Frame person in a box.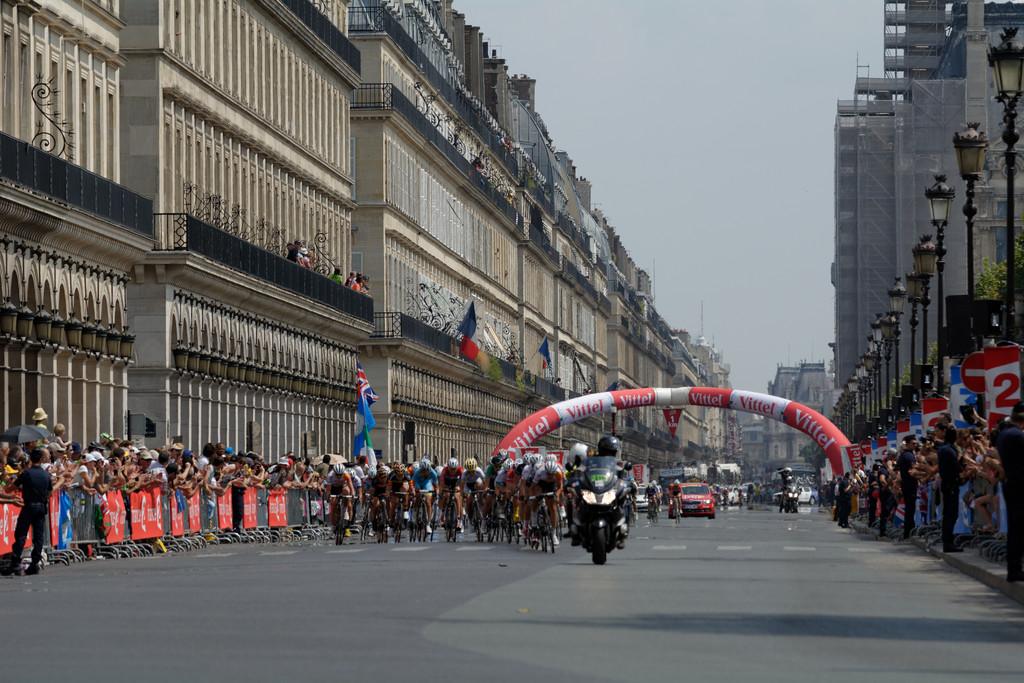
[x1=381, y1=457, x2=426, y2=532].
